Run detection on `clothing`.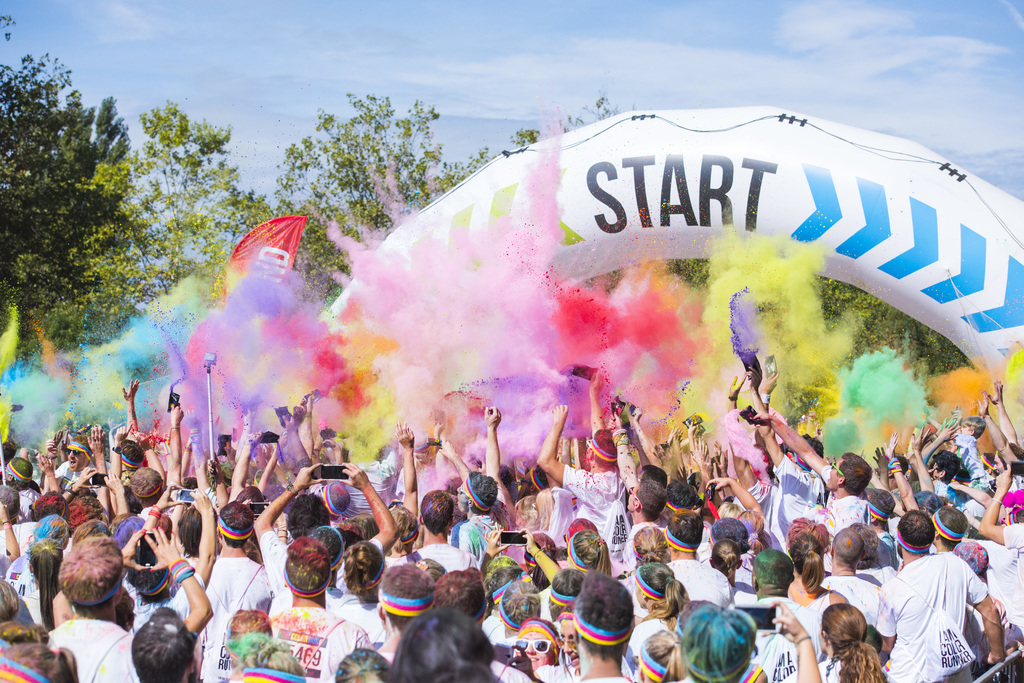
Result: bbox=[56, 617, 147, 682].
